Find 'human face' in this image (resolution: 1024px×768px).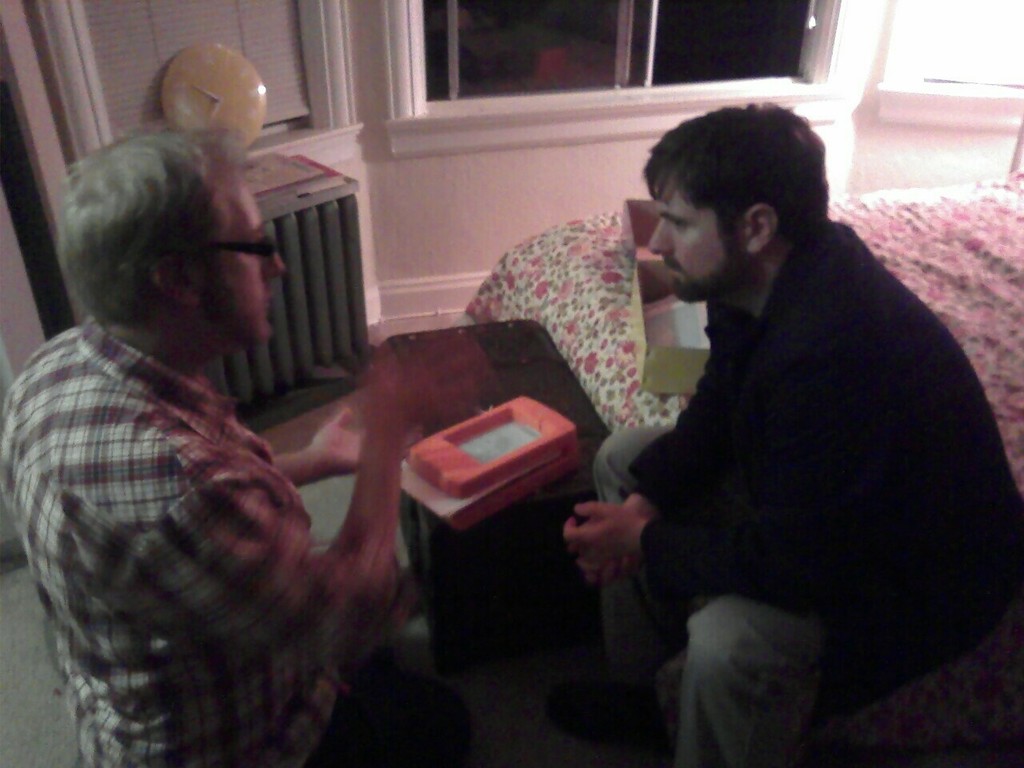
left=197, top=147, right=291, bottom=351.
